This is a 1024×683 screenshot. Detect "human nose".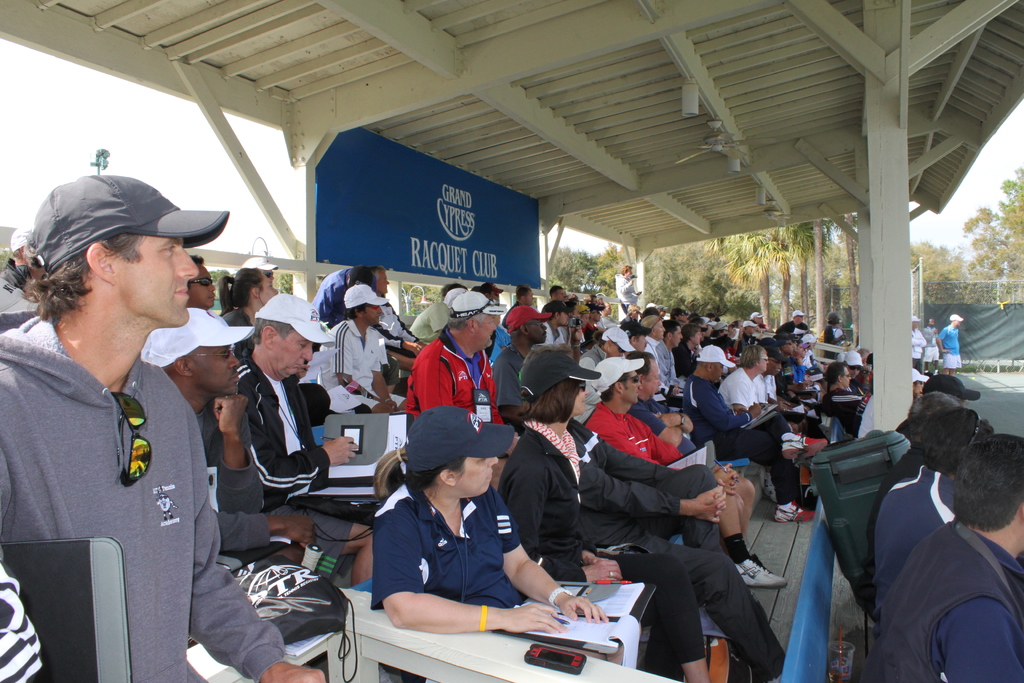
378:305:383:314.
